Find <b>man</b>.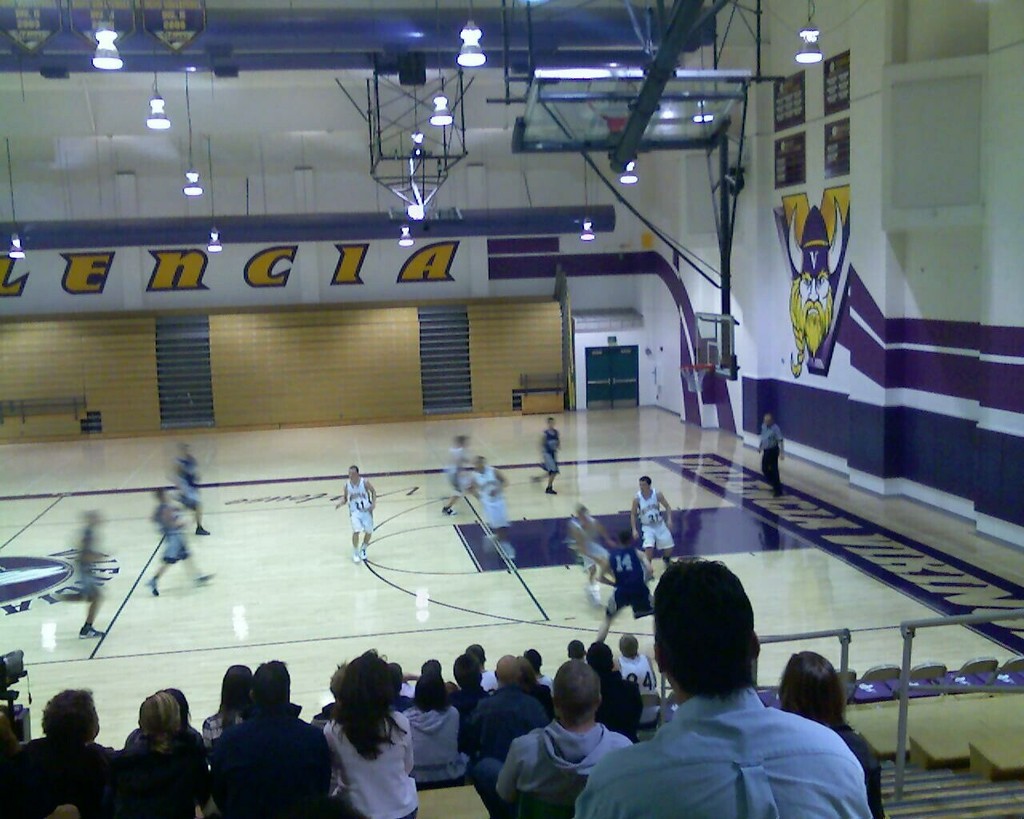
496/661/634/818.
